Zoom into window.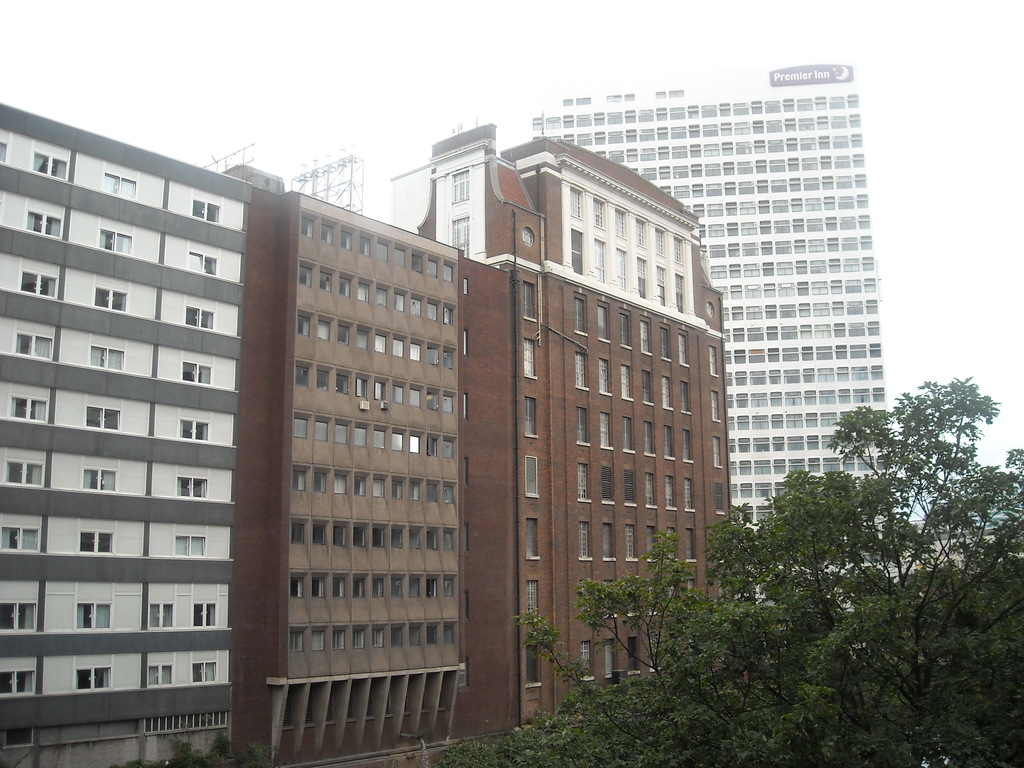
Zoom target: <region>787, 117, 793, 131</region>.
